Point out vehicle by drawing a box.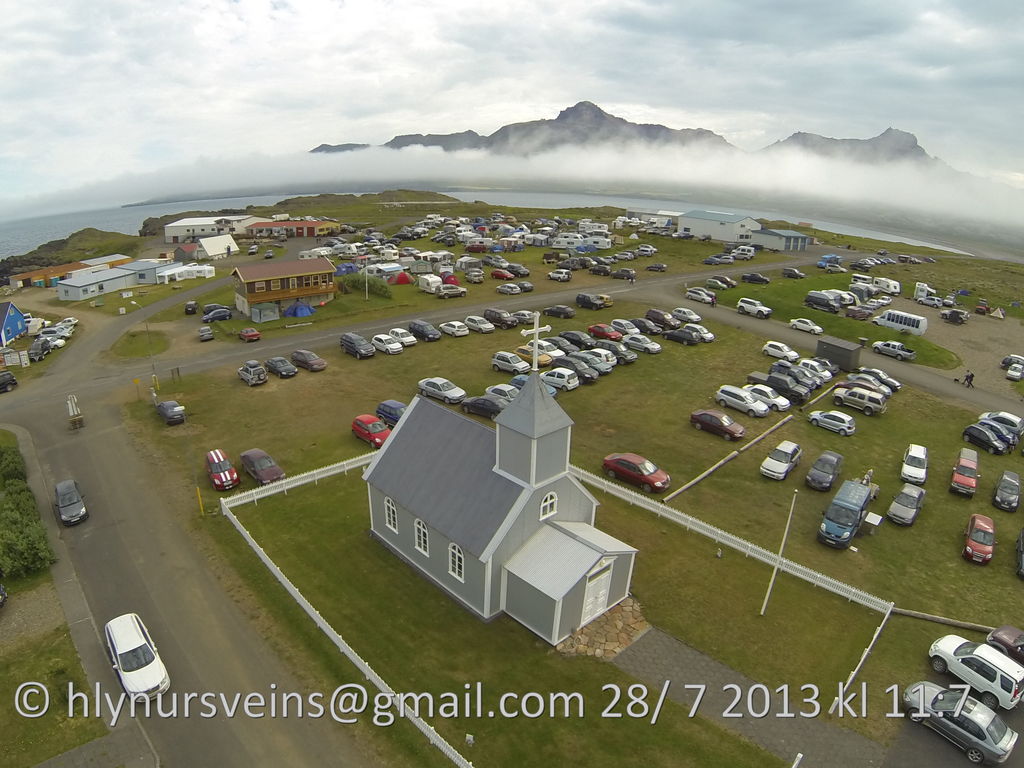
877 294 893 307.
